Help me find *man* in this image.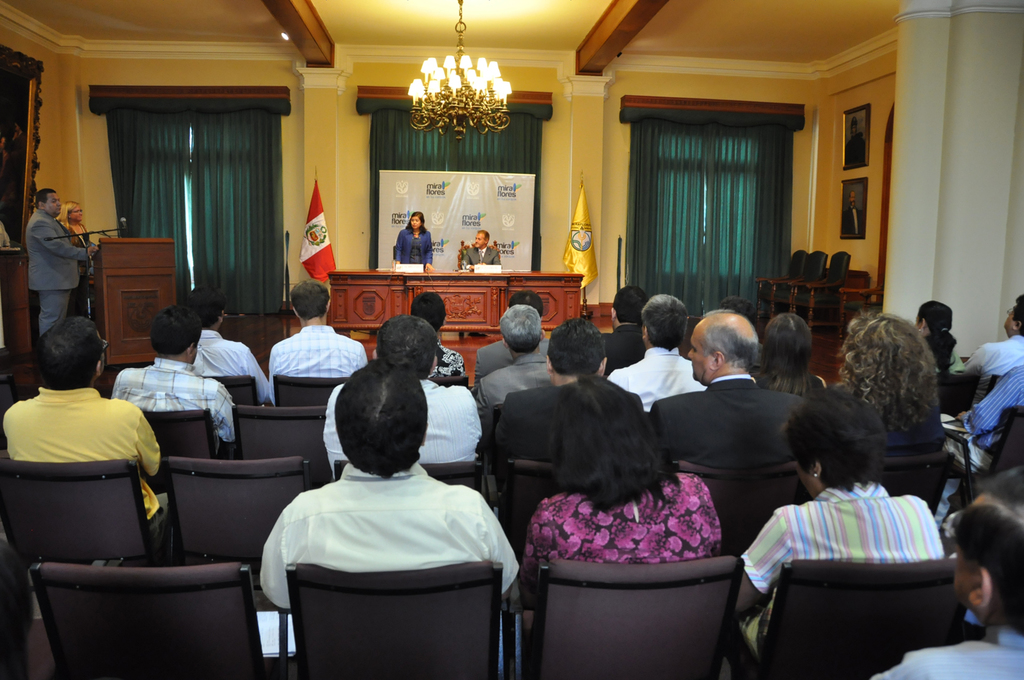
Found it: detection(608, 294, 707, 409).
